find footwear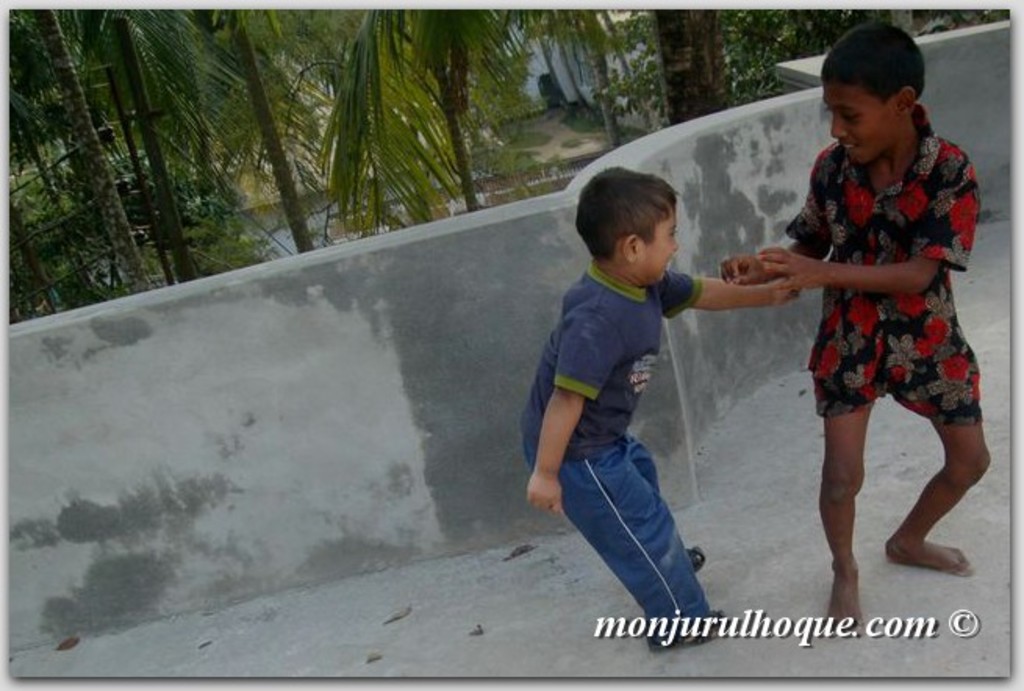
crop(643, 608, 724, 653)
